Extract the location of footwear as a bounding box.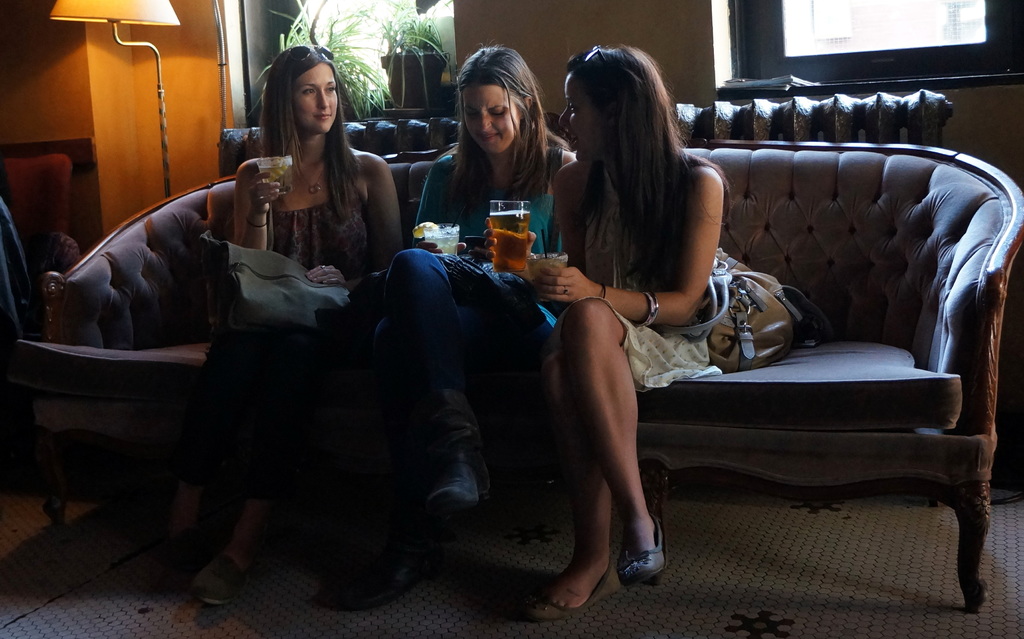
detection(189, 555, 255, 605).
